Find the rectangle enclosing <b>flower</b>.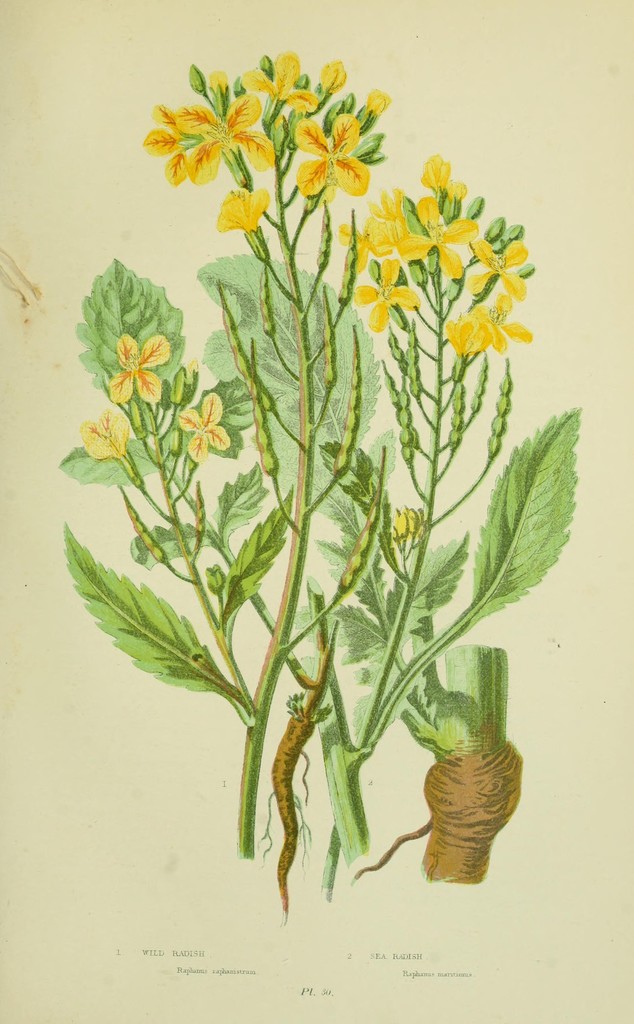
locate(182, 386, 230, 467).
